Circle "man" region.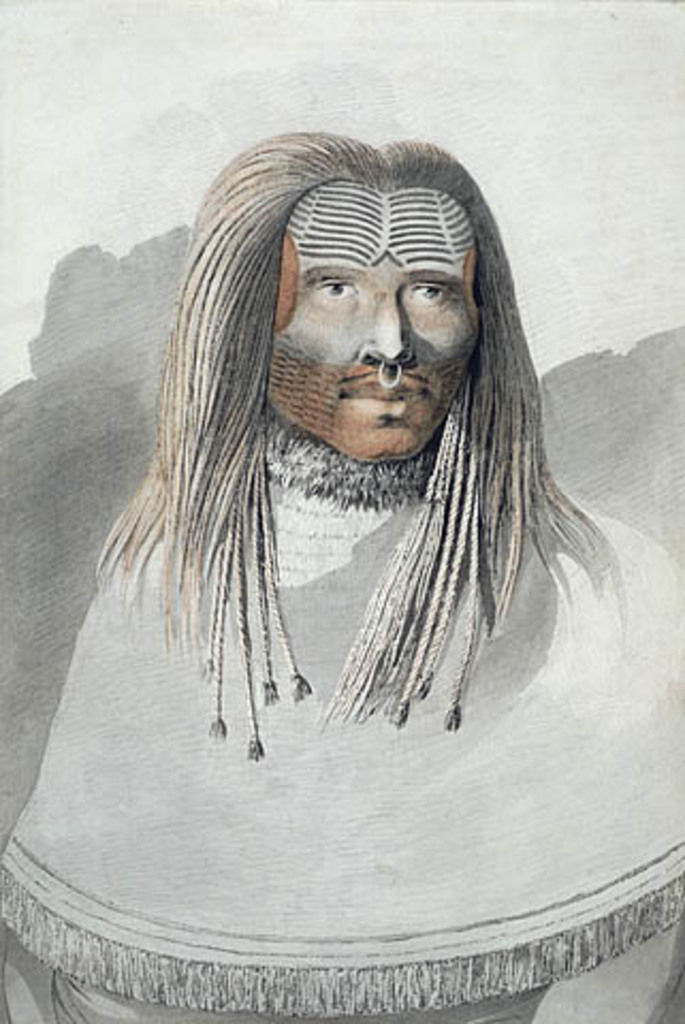
Region: box=[0, 132, 683, 1022].
